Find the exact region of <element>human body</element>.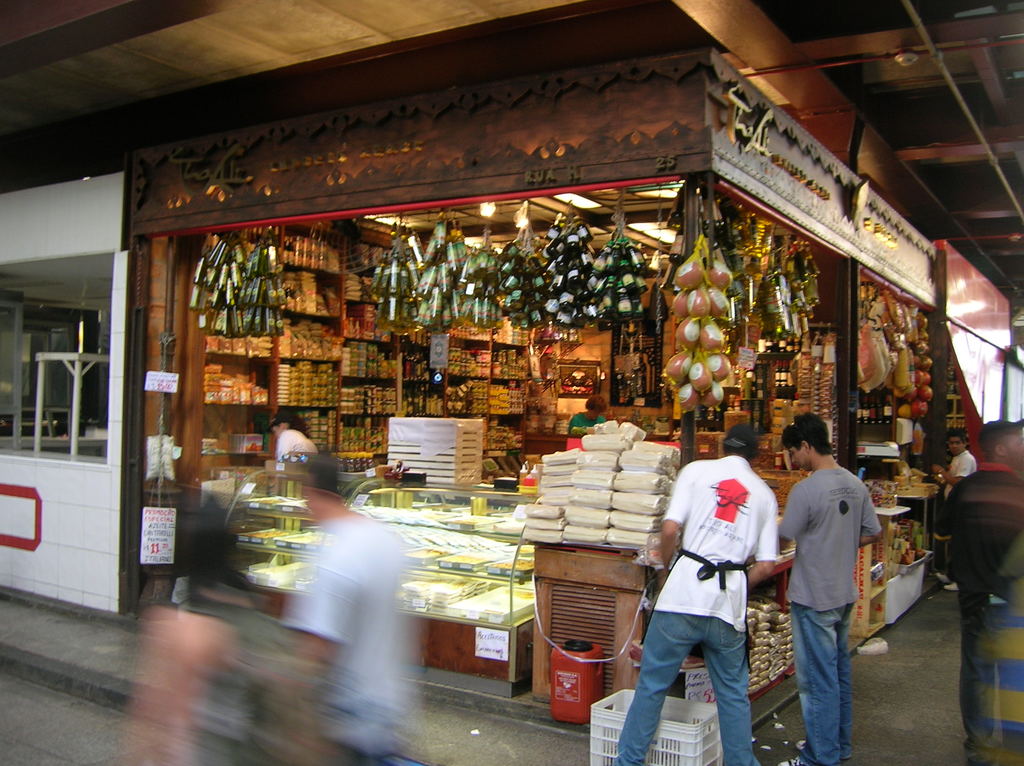
Exact region: [left=631, top=445, right=792, bottom=765].
